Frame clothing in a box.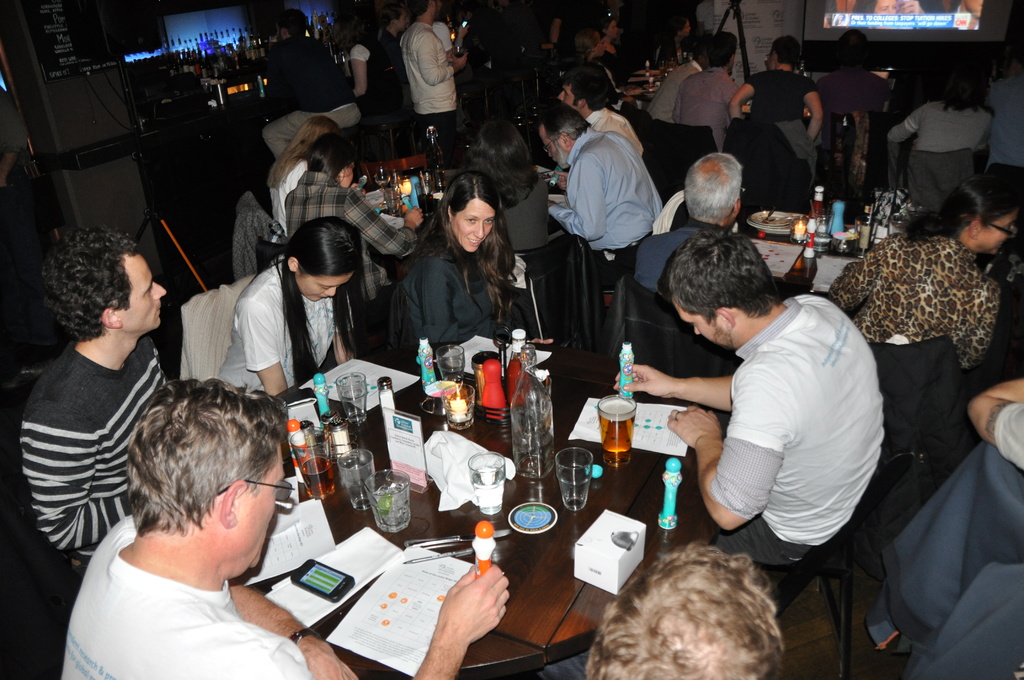
bbox=(884, 95, 998, 153).
